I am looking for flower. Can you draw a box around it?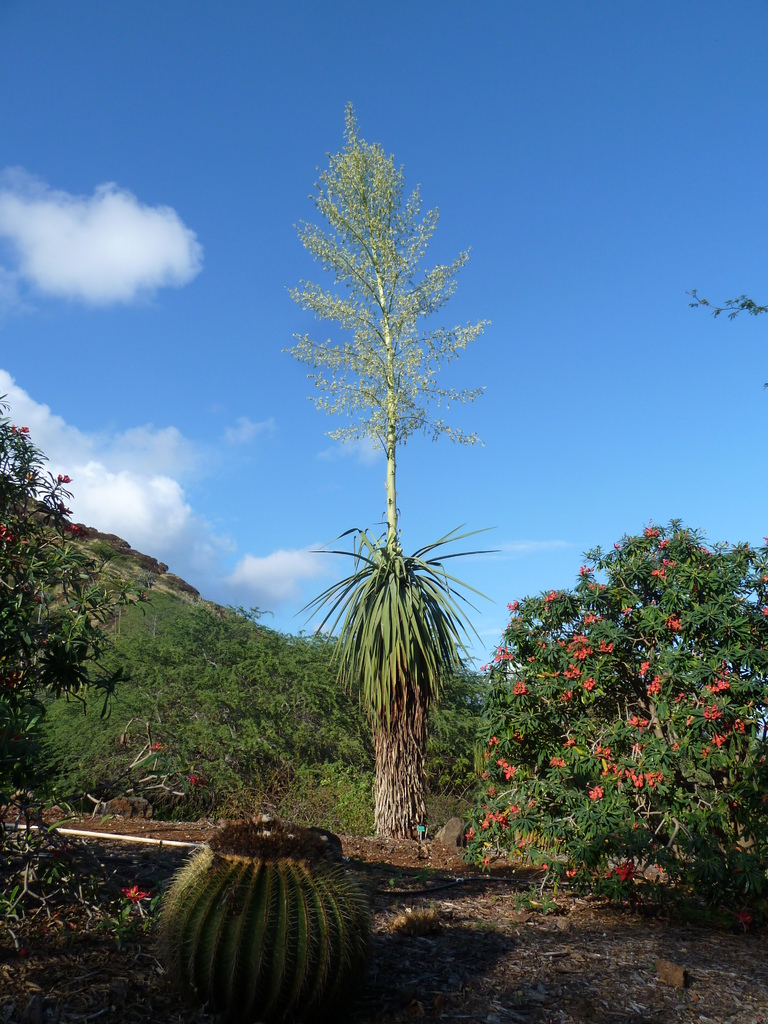
Sure, the bounding box is (643, 519, 664, 545).
